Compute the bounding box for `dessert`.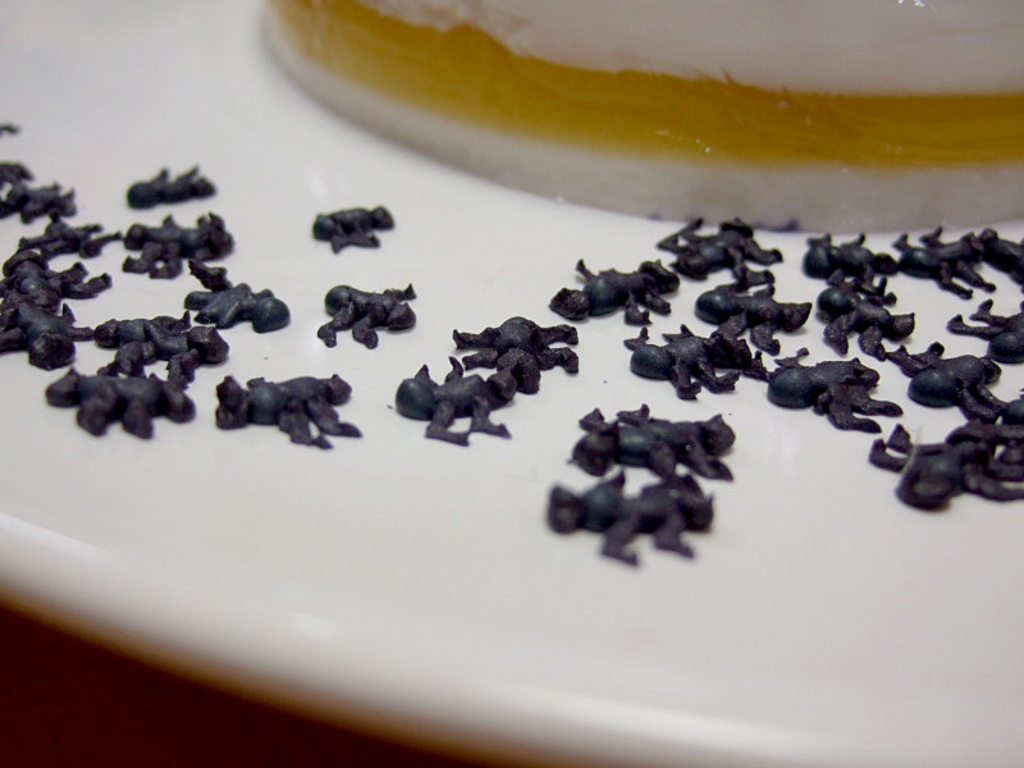
[x1=948, y1=297, x2=1023, y2=353].
